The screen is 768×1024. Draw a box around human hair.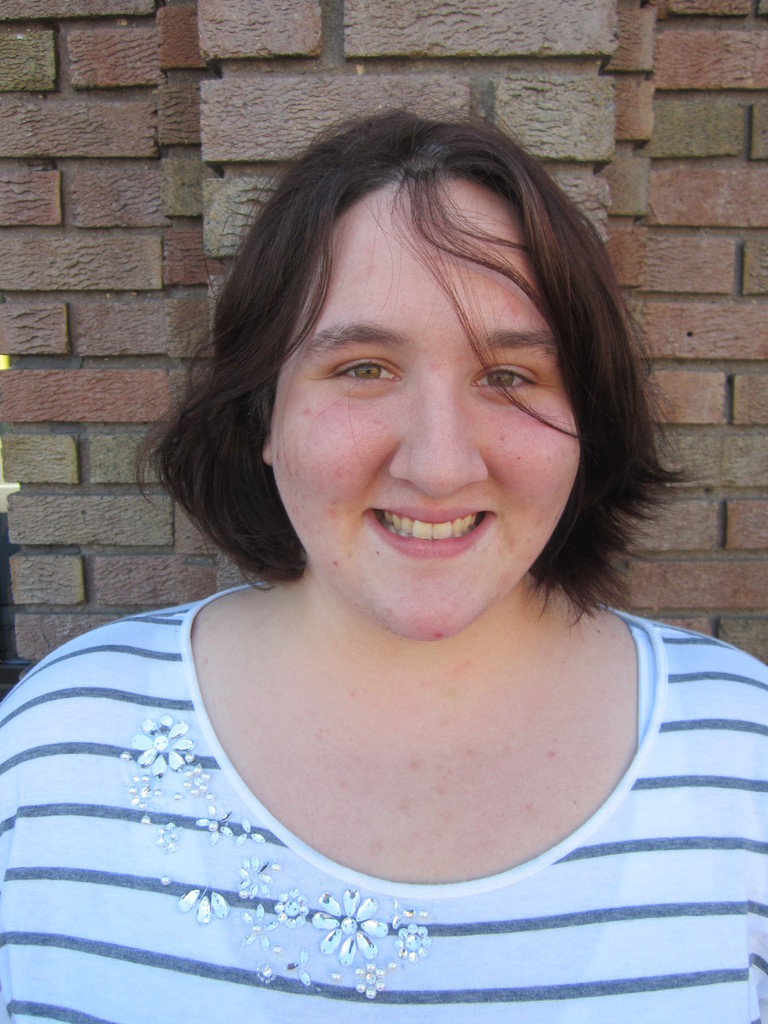
(left=172, top=126, right=631, bottom=559).
